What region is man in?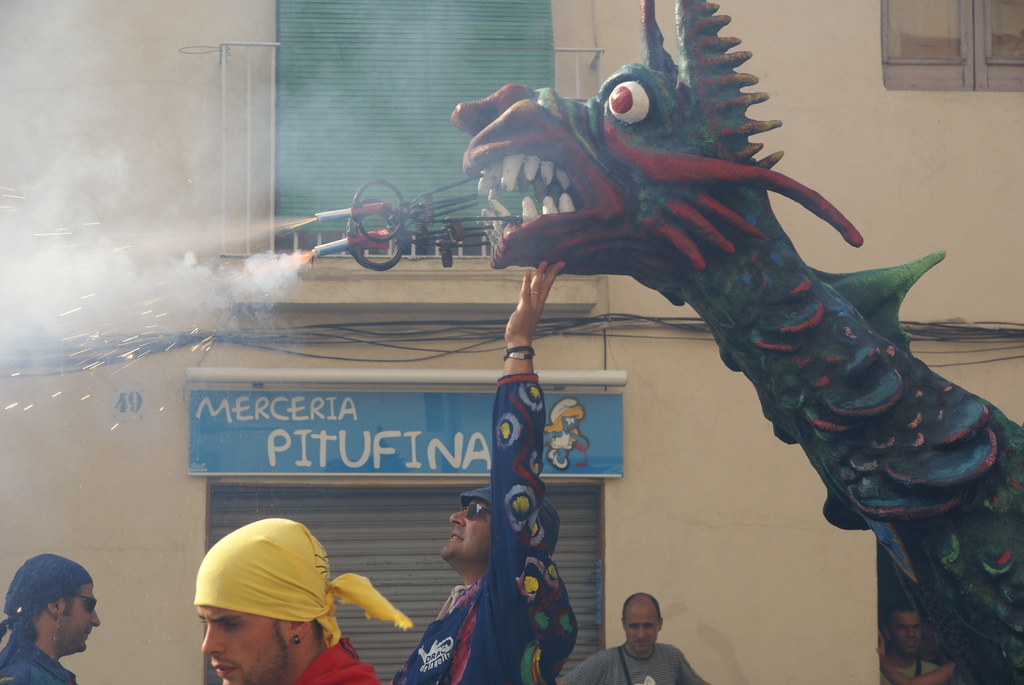
Rect(156, 518, 394, 684).
